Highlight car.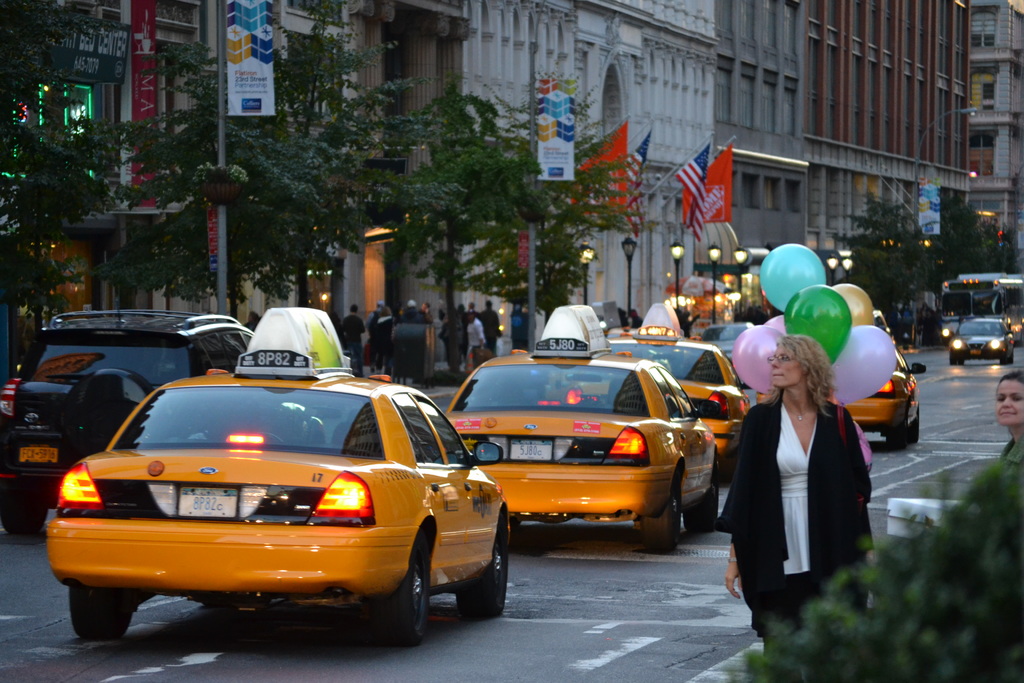
Highlighted region: 847, 314, 924, 447.
